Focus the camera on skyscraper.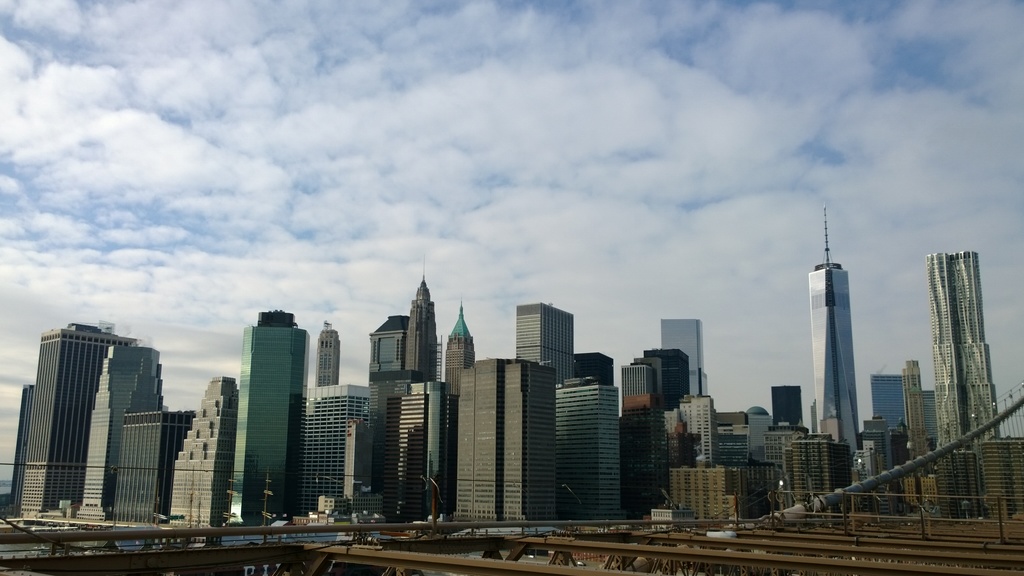
Focus region: (x1=442, y1=296, x2=481, y2=398).
